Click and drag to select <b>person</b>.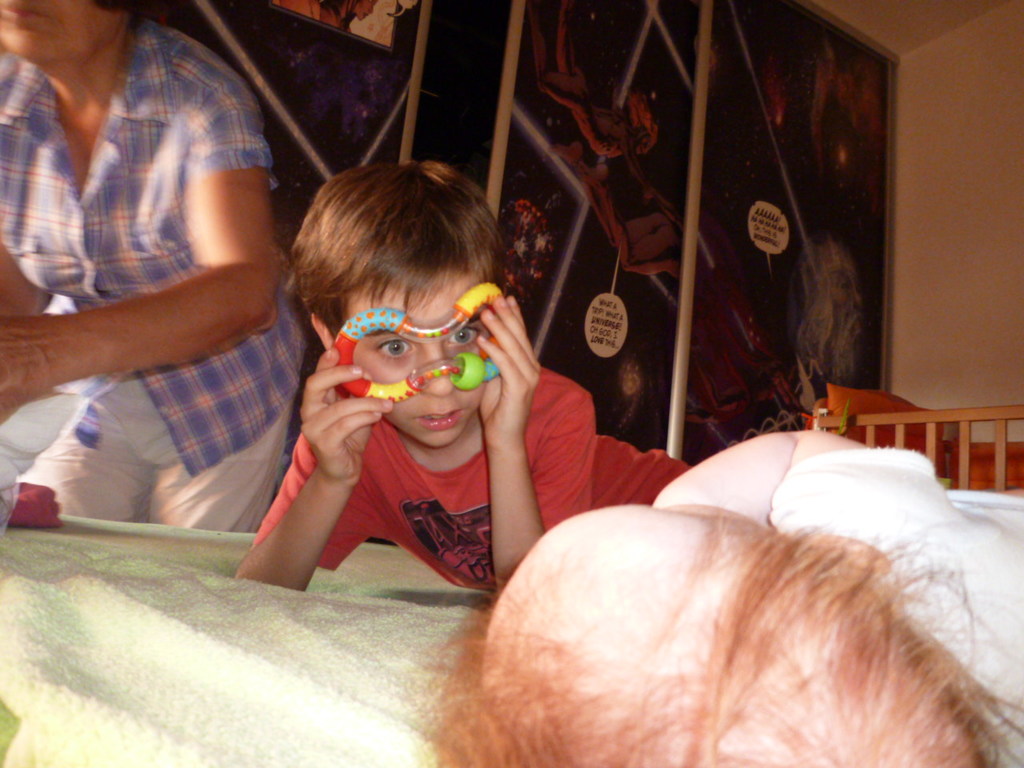
Selection: region(0, 0, 310, 533).
